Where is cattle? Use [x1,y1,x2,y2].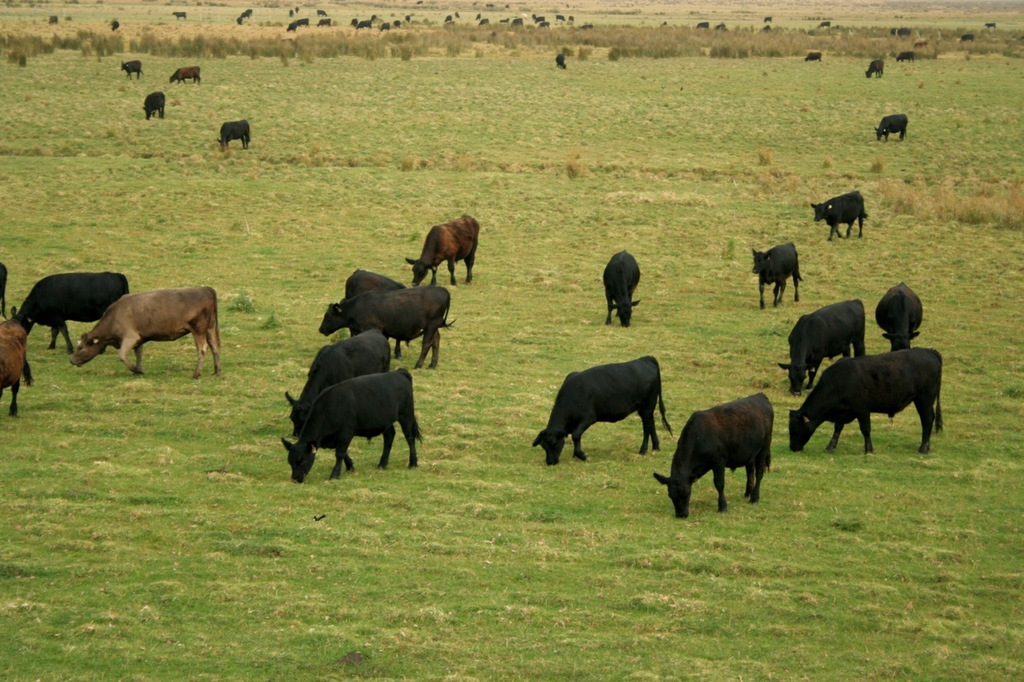
[118,60,143,80].
